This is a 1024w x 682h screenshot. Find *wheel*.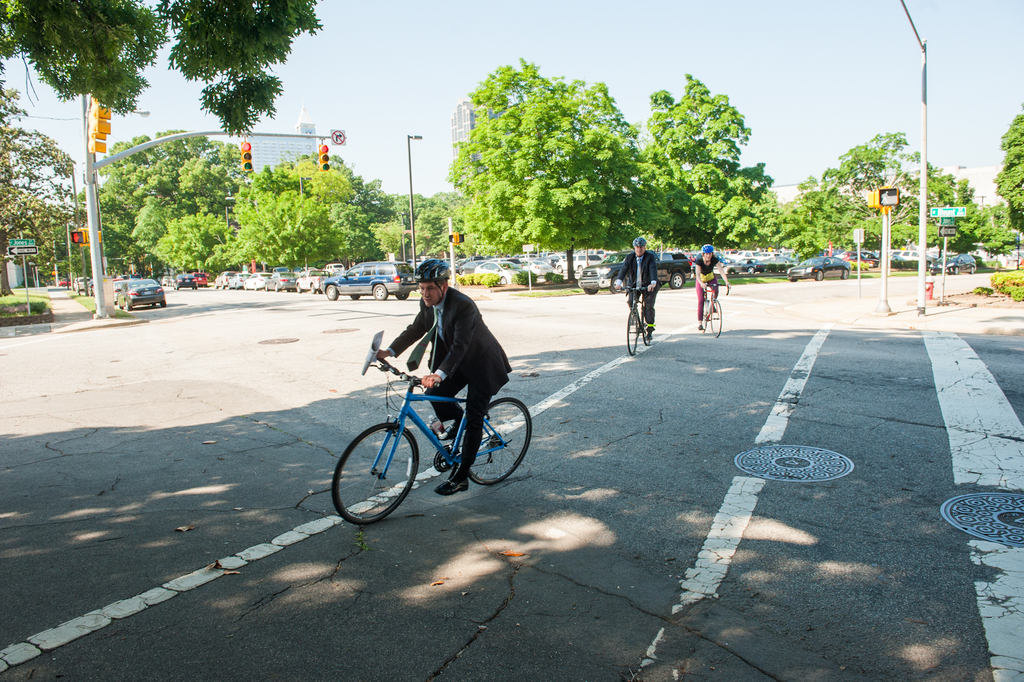
Bounding box: <box>500,276,505,286</box>.
